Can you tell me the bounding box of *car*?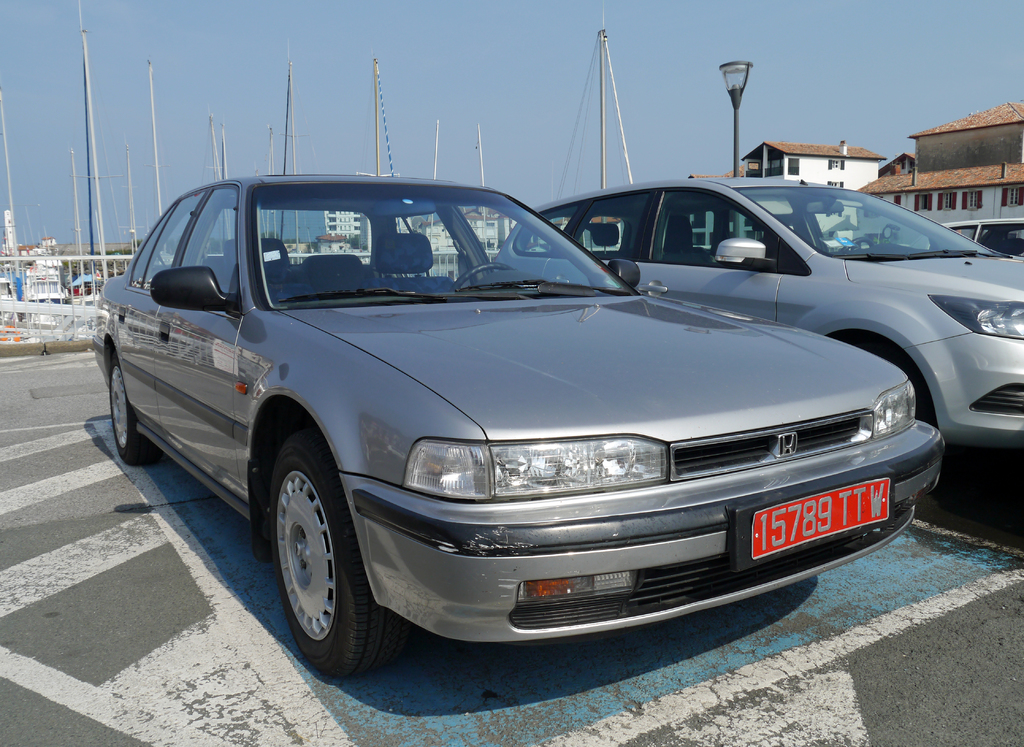
486,172,1023,449.
